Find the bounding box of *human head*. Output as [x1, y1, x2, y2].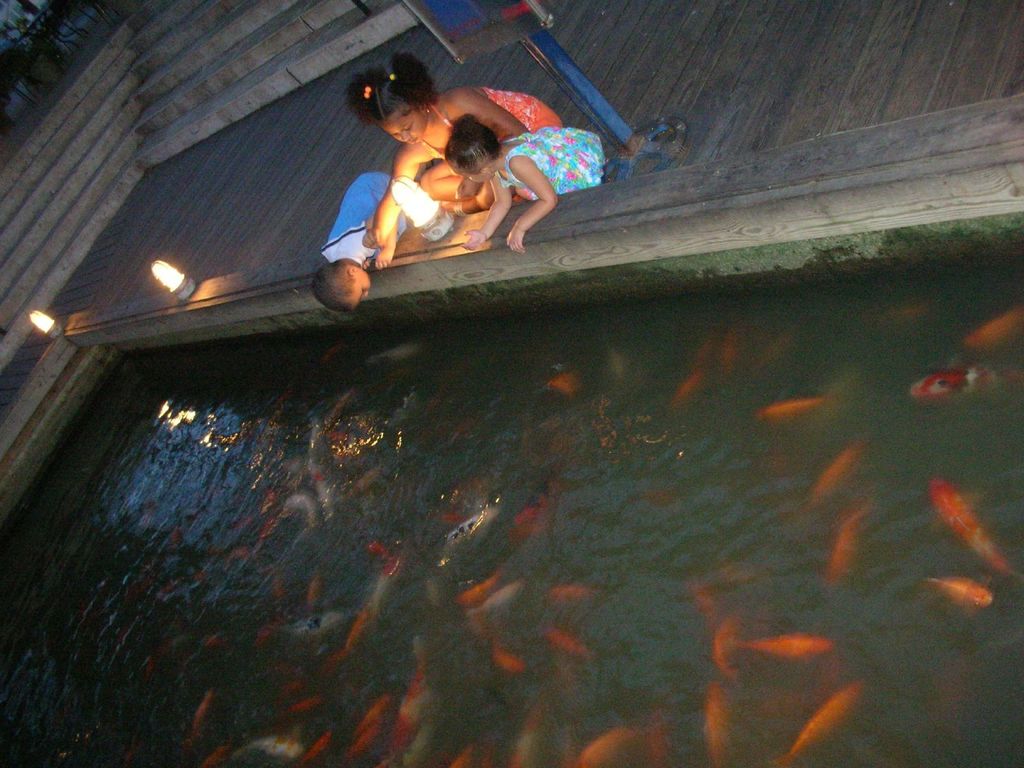
[309, 260, 370, 309].
